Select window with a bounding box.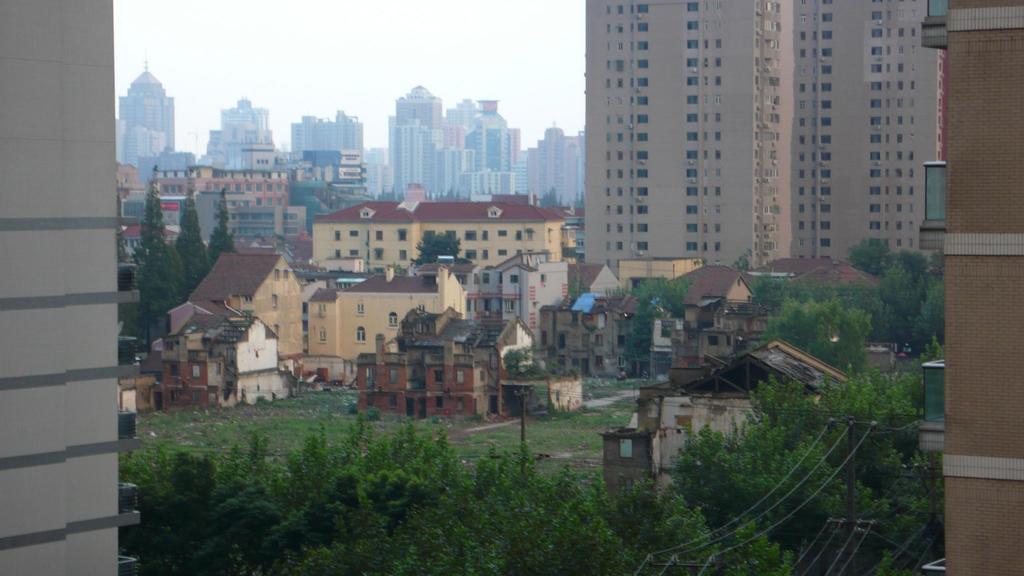
<bbox>465, 230, 477, 239</bbox>.
